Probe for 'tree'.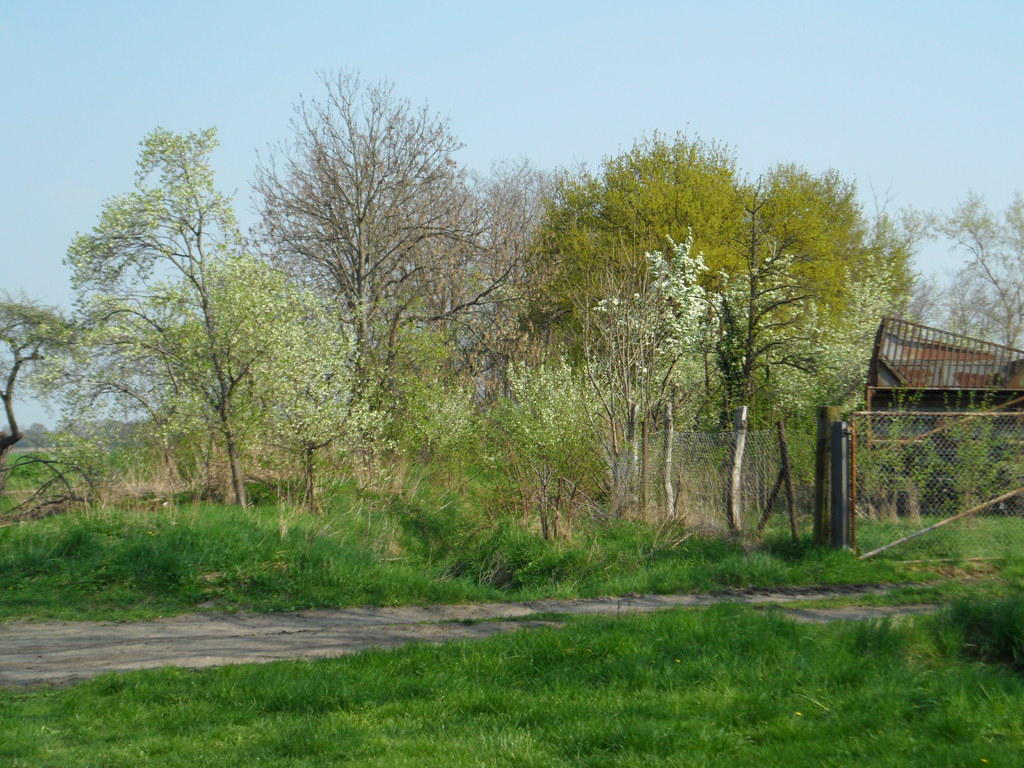
Probe result: region(61, 124, 332, 578).
